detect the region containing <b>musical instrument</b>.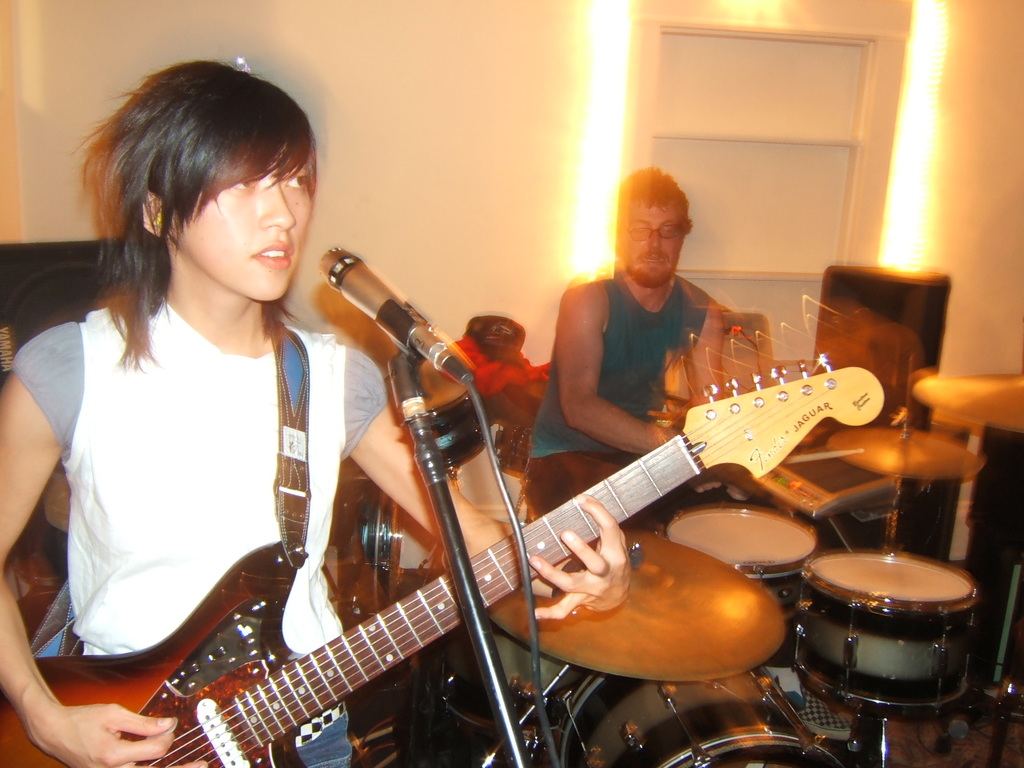
<bbox>657, 502, 818, 670</bbox>.
